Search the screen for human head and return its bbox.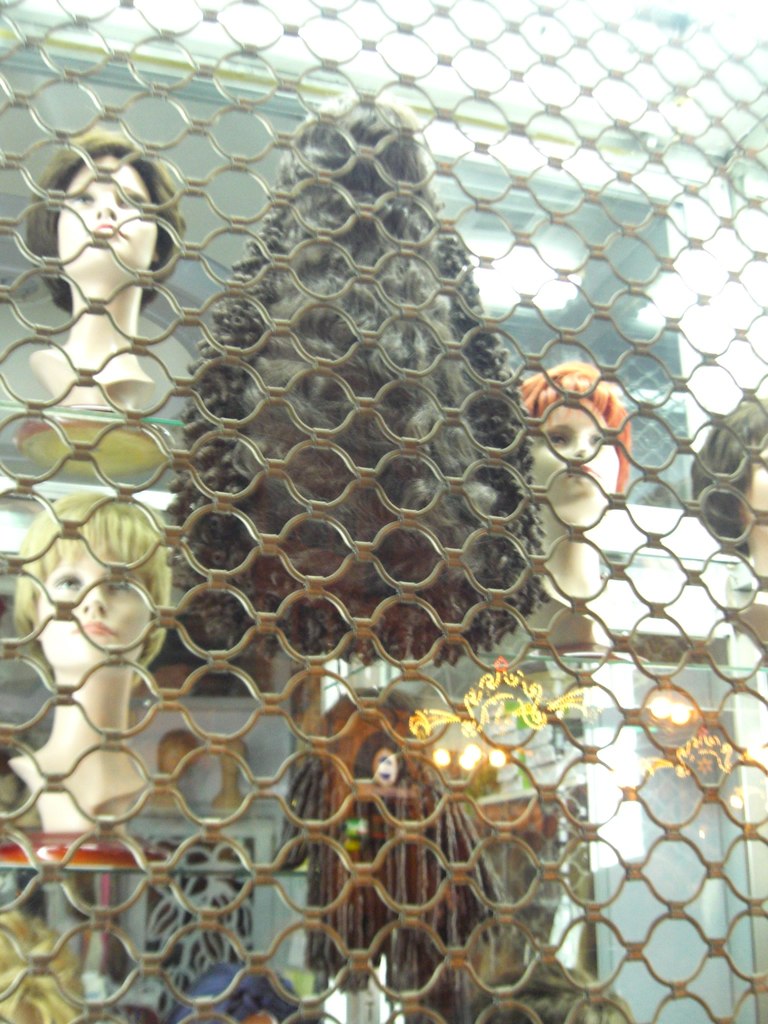
Found: <bbox>0, 907, 79, 1023</bbox>.
